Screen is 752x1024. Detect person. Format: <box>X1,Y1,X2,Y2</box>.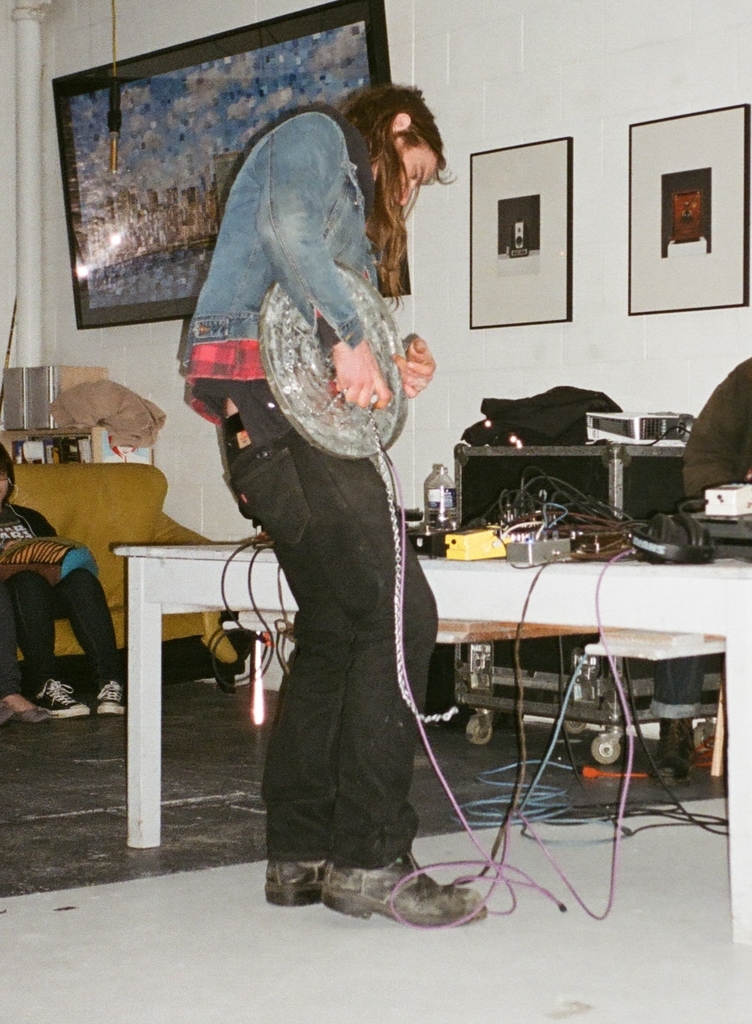
<box>184,89,487,934</box>.
